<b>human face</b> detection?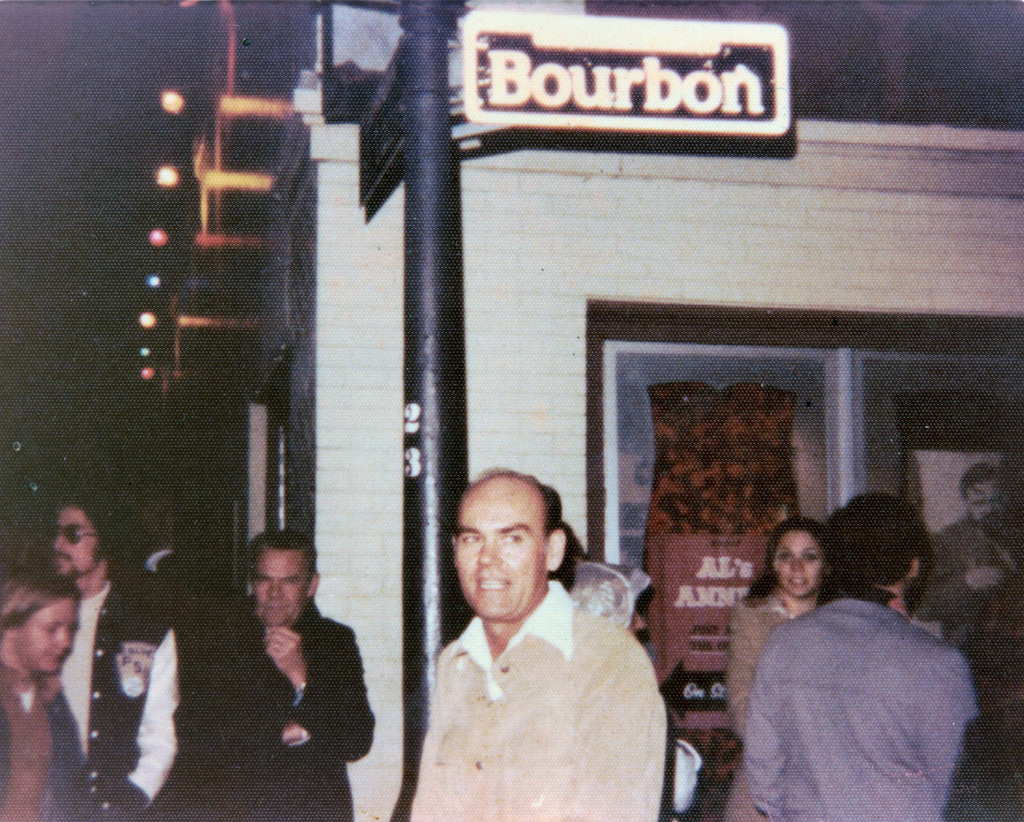
box=[52, 507, 97, 576]
